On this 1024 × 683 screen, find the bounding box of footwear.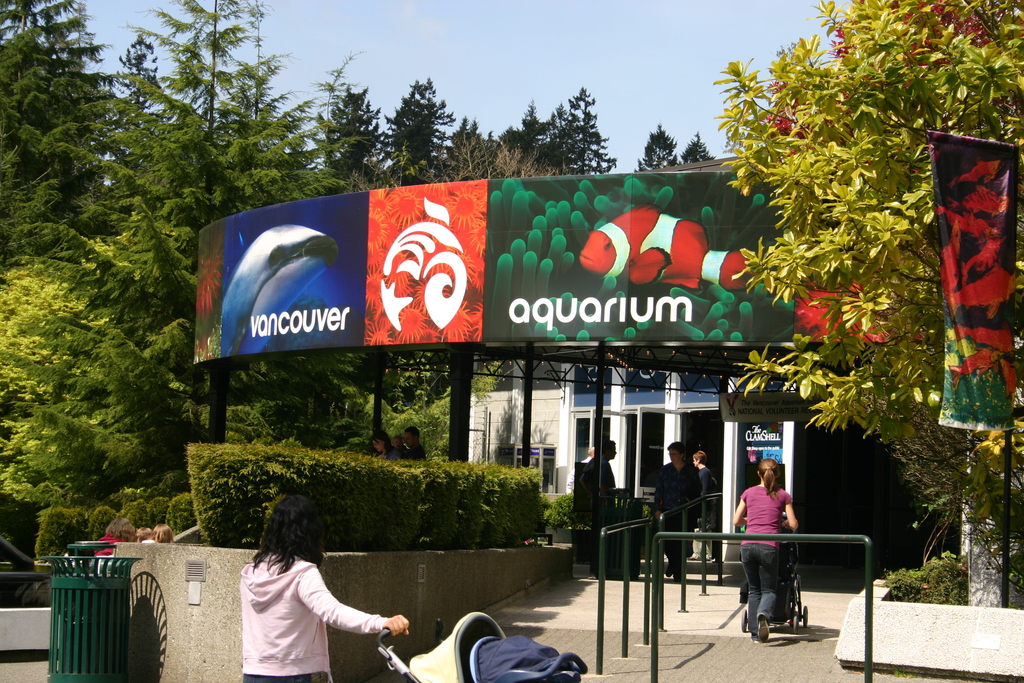
Bounding box: (751, 630, 761, 641).
